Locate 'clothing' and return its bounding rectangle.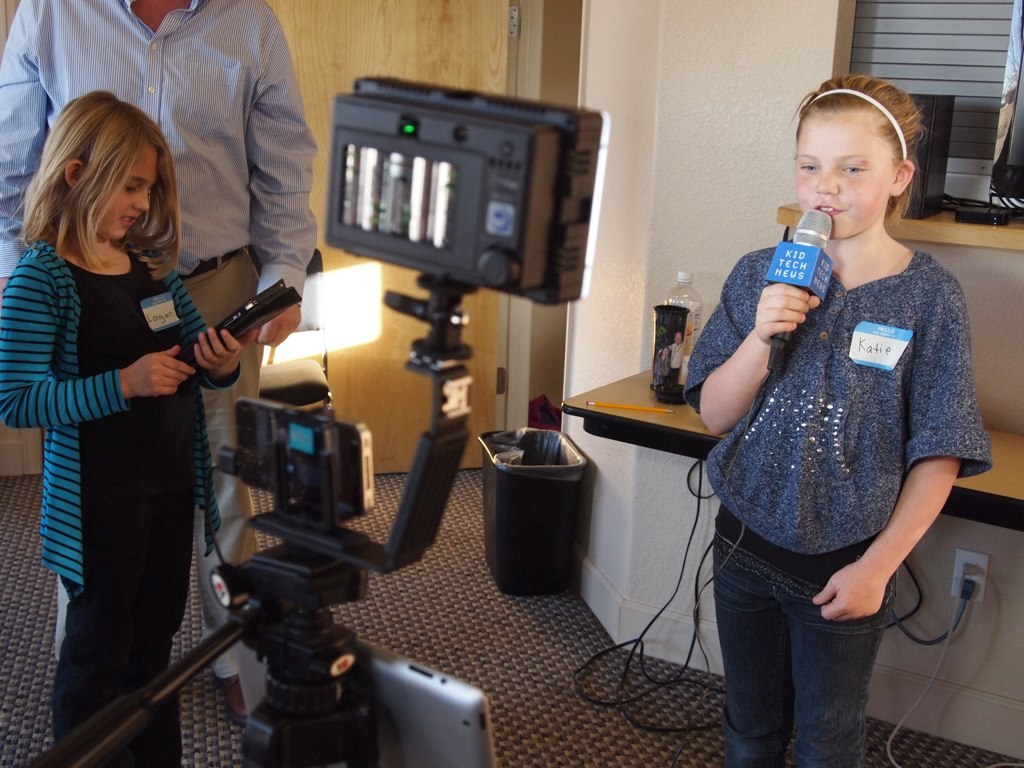
rect(0, 0, 330, 680).
